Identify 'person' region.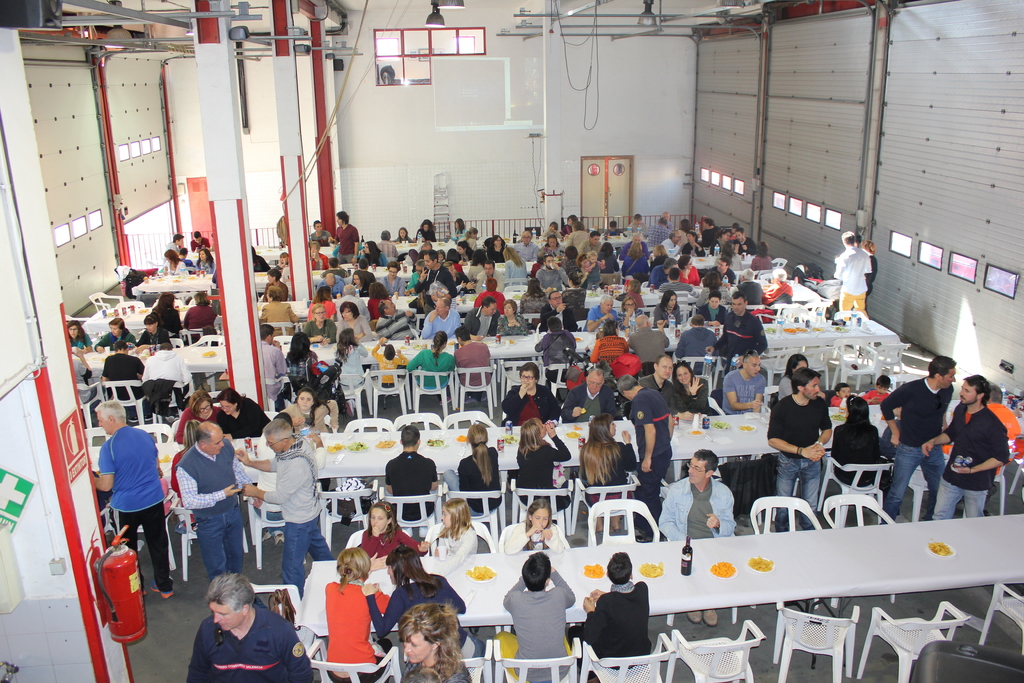
Region: detection(719, 349, 765, 413).
